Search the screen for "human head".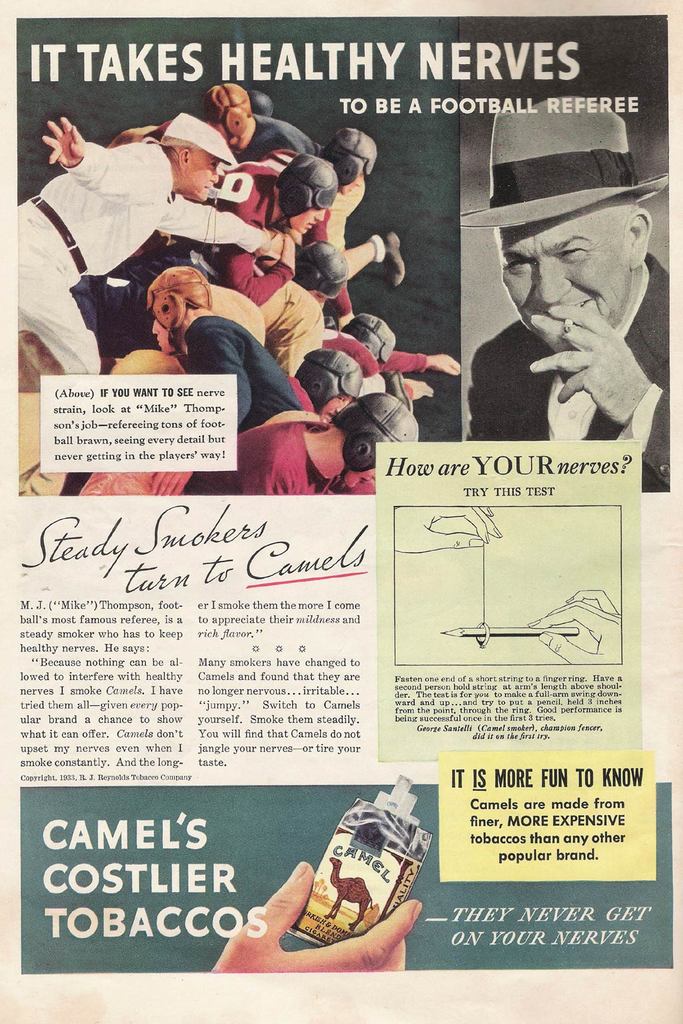
Found at l=291, t=240, r=345, b=305.
